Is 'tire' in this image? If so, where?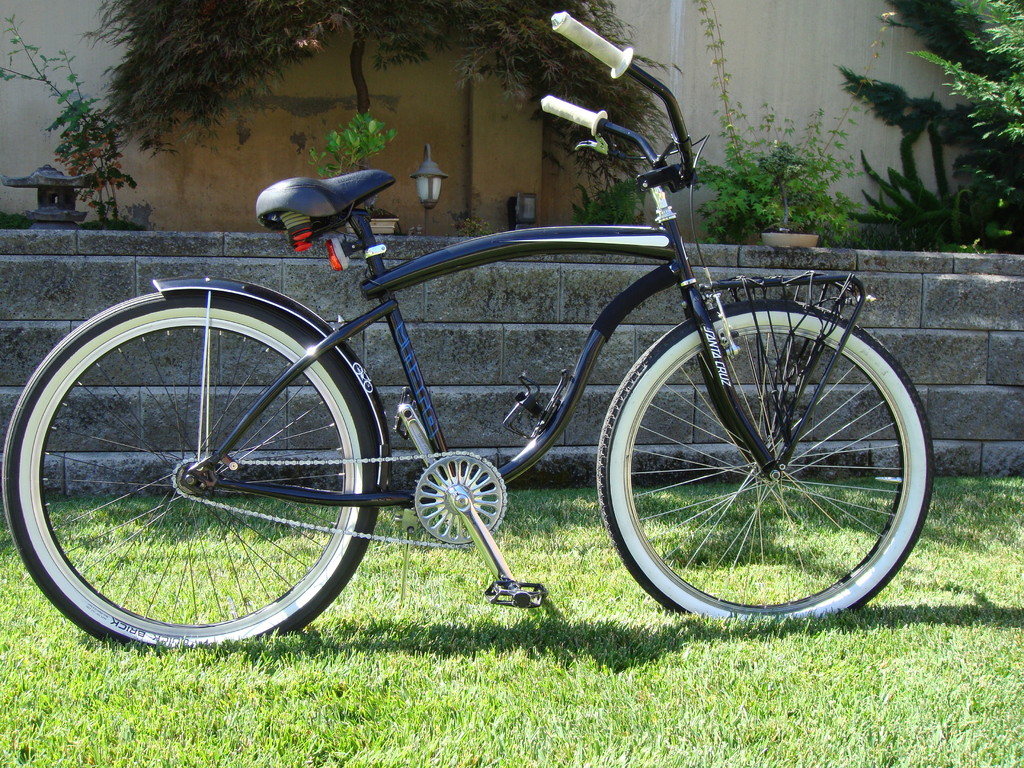
Yes, at (0,264,383,652).
